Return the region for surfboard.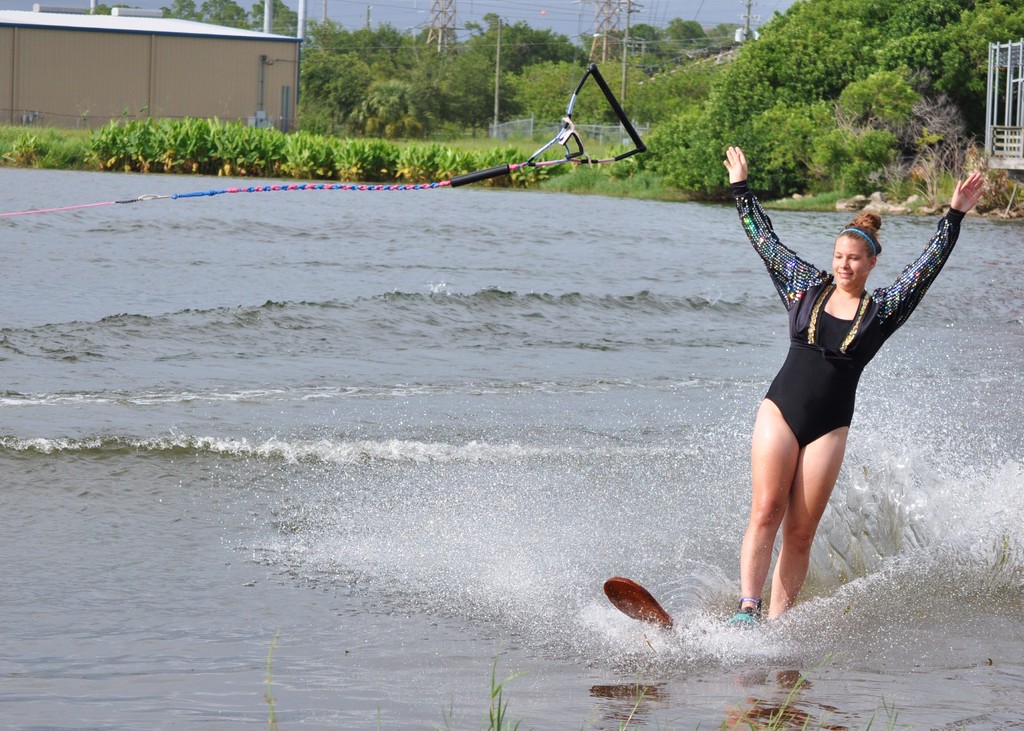
<box>600,572,677,623</box>.
